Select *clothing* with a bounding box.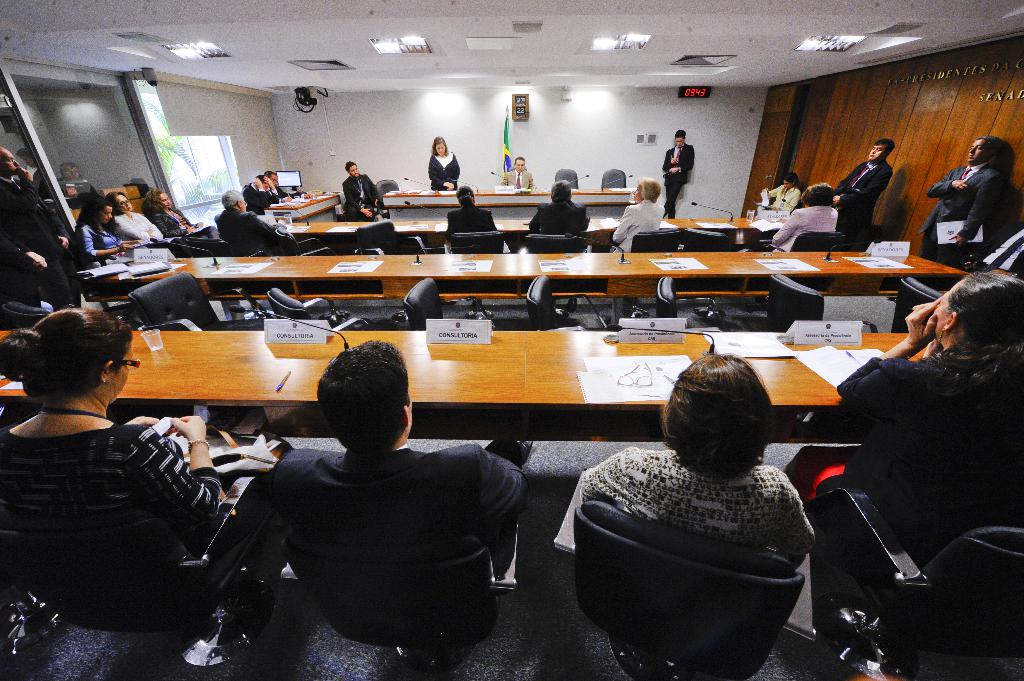
x1=271 y1=440 x2=529 y2=653.
